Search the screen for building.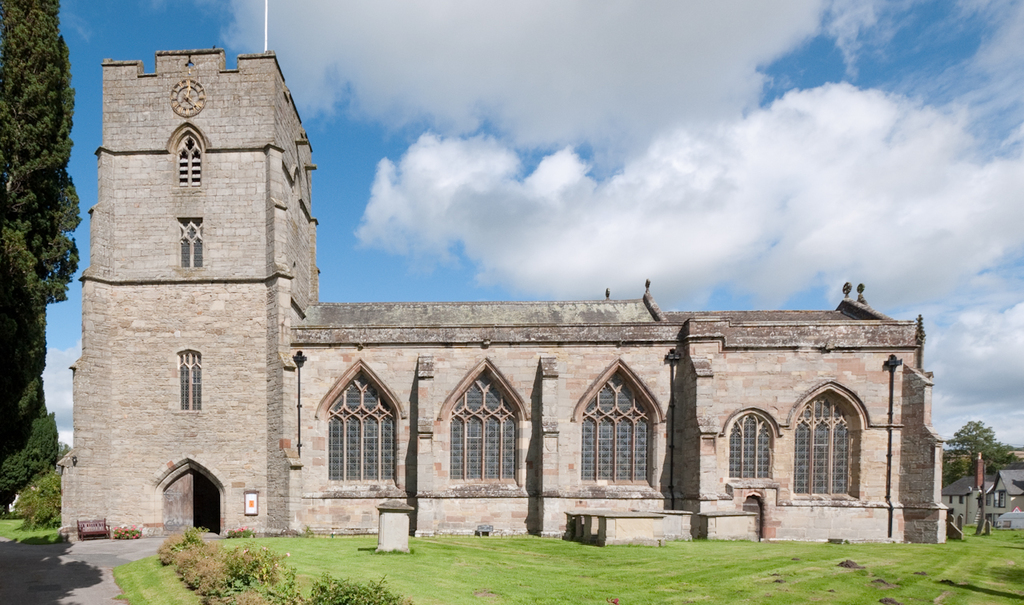
Found at <region>55, 55, 949, 547</region>.
